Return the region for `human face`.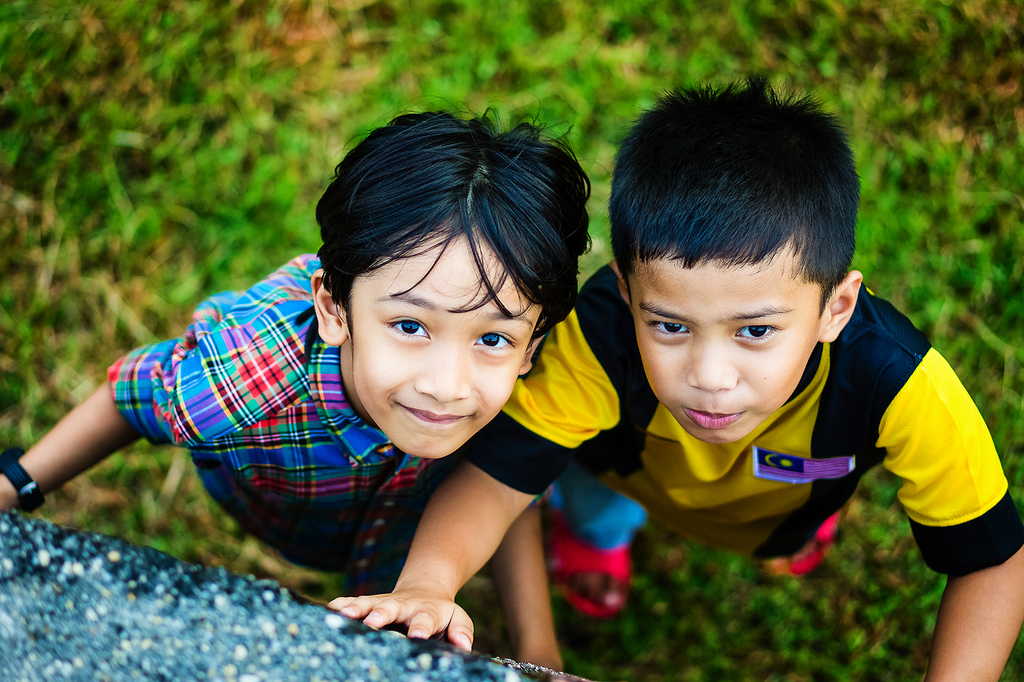
(349, 236, 542, 459).
